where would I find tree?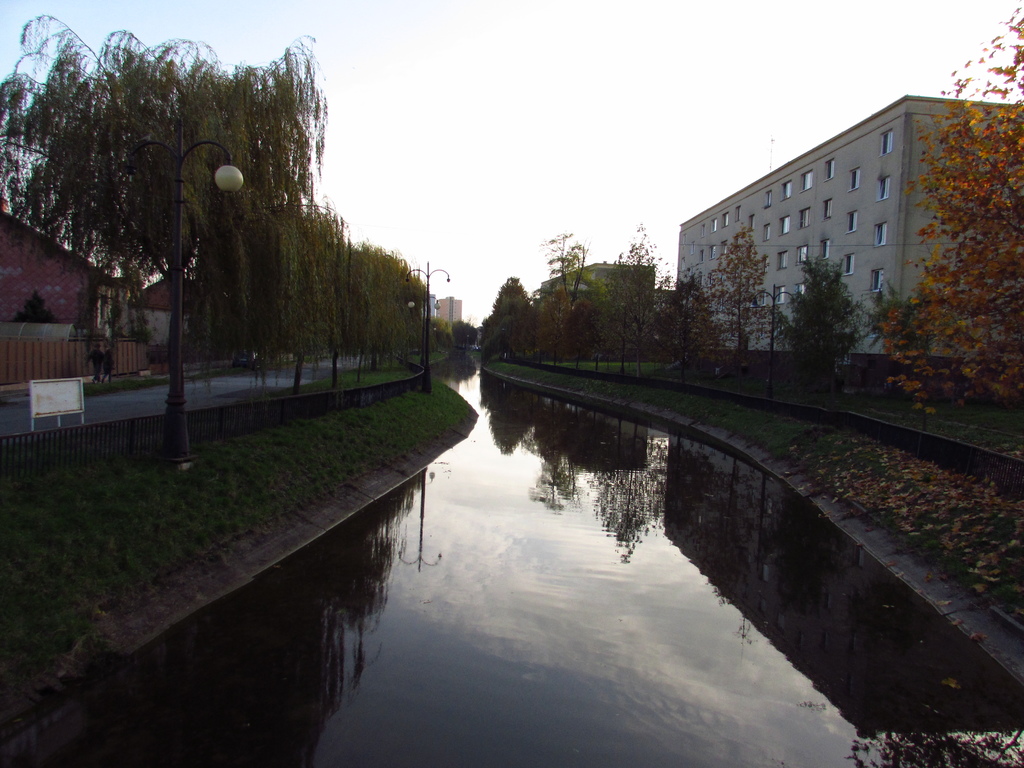
At locate(660, 273, 710, 362).
